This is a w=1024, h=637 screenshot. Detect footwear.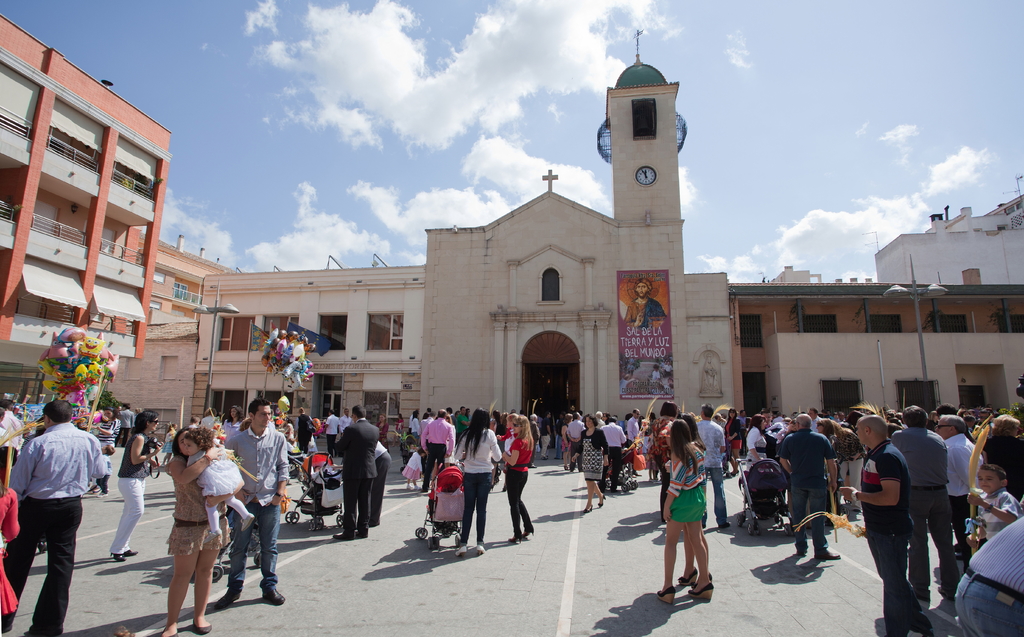
<region>690, 577, 715, 603</region>.
